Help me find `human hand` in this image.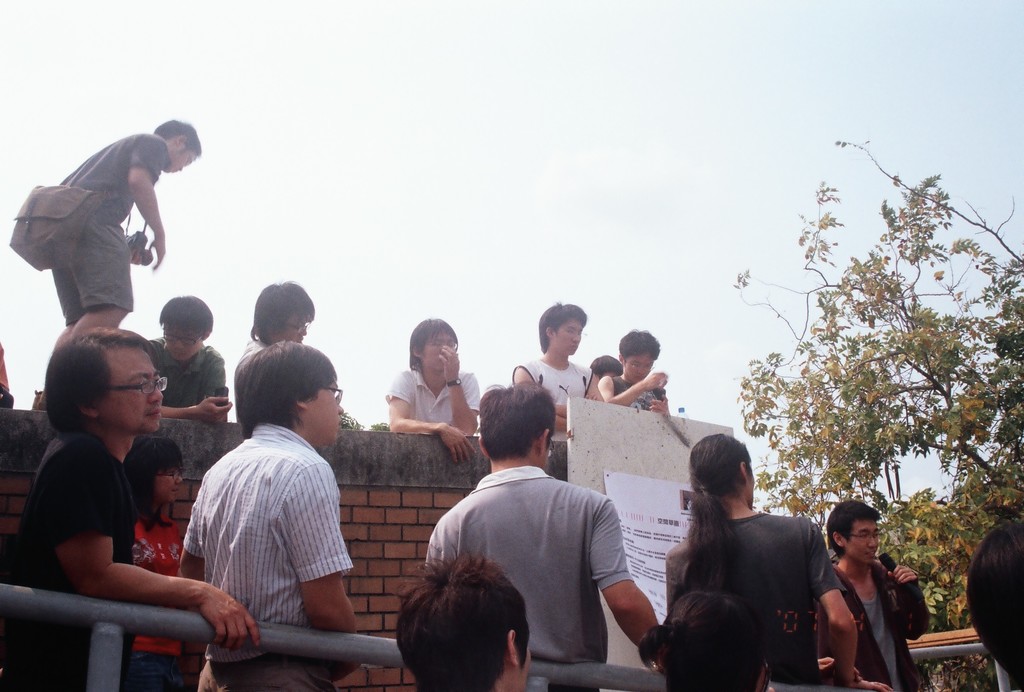
Found it: {"x1": 147, "y1": 233, "x2": 166, "y2": 272}.
